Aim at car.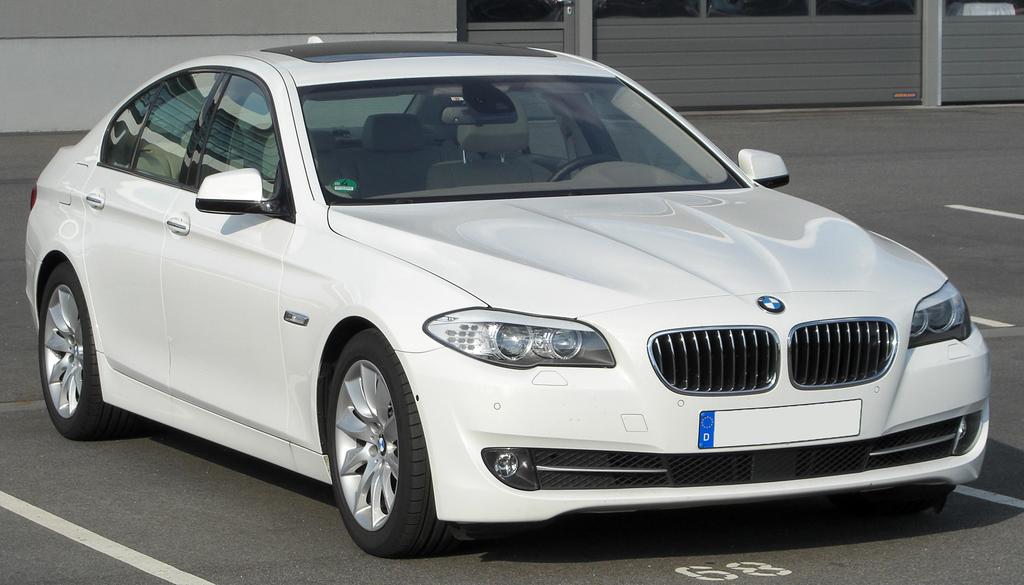
Aimed at bbox(24, 35, 992, 558).
